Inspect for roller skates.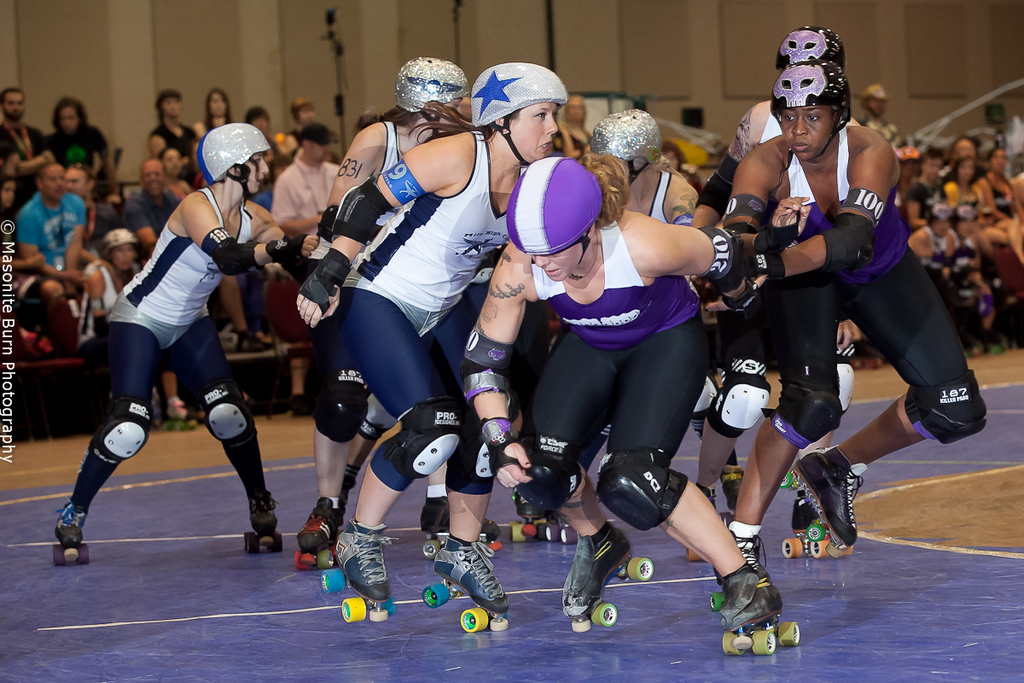
Inspection: [left=245, top=486, right=283, bottom=557].
